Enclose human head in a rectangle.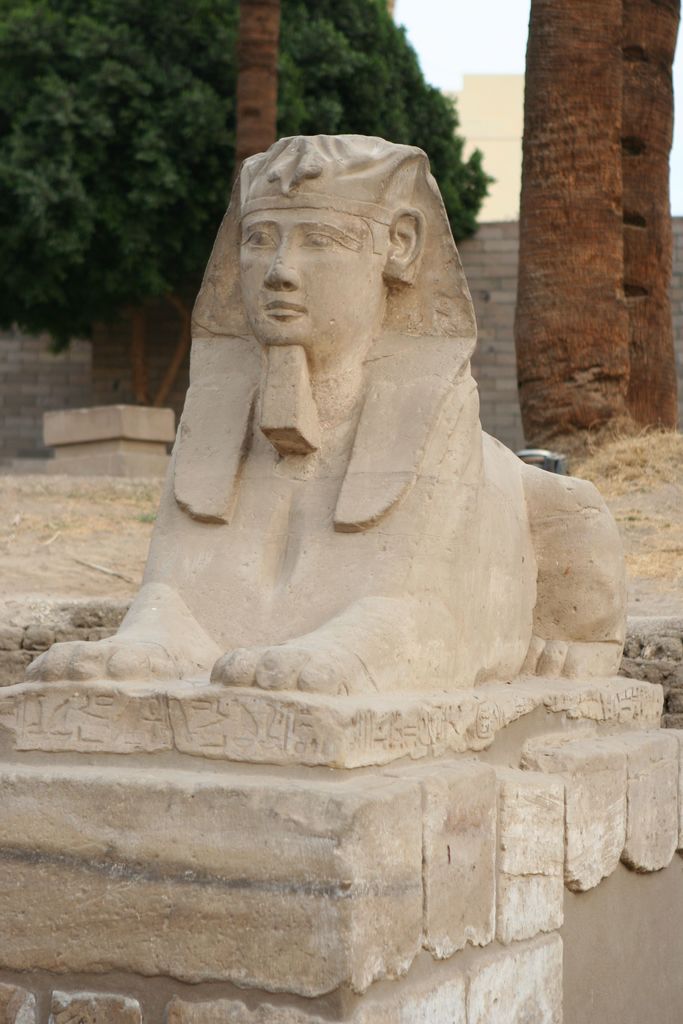
select_region(188, 145, 507, 463).
